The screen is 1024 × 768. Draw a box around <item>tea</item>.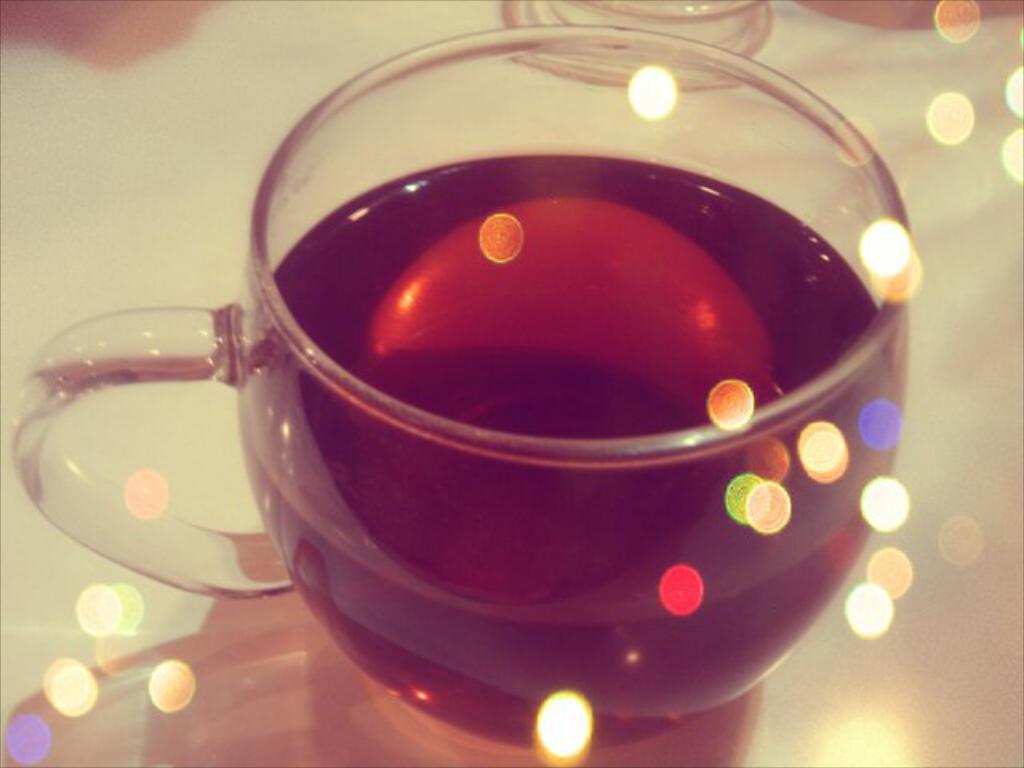
select_region(238, 152, 902, 712).
